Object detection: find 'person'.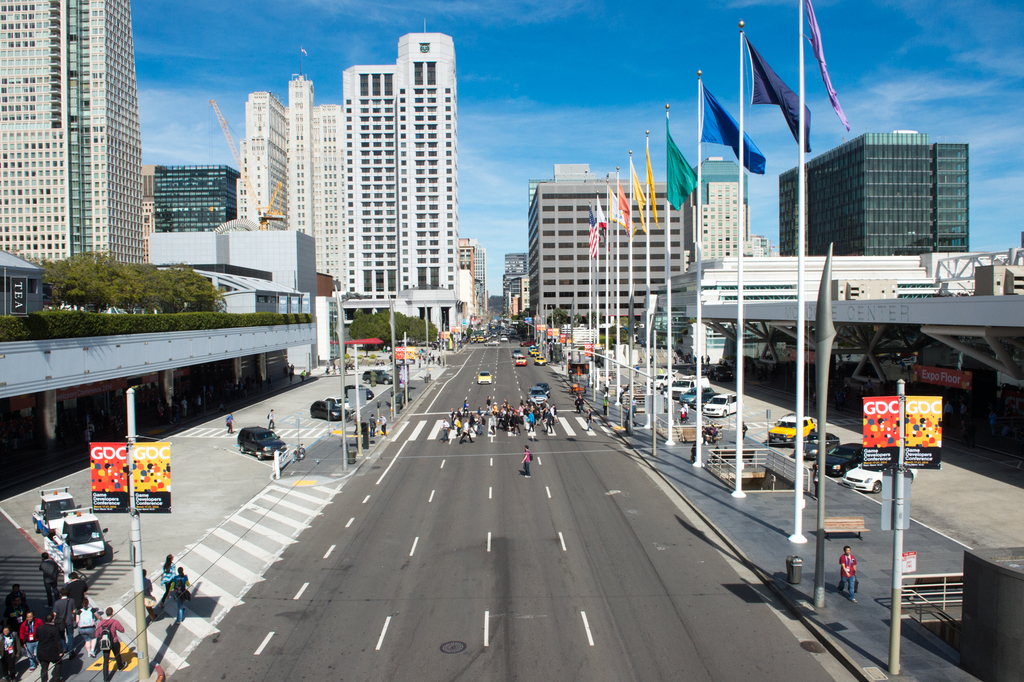
region(159, 554, 173, 603).
